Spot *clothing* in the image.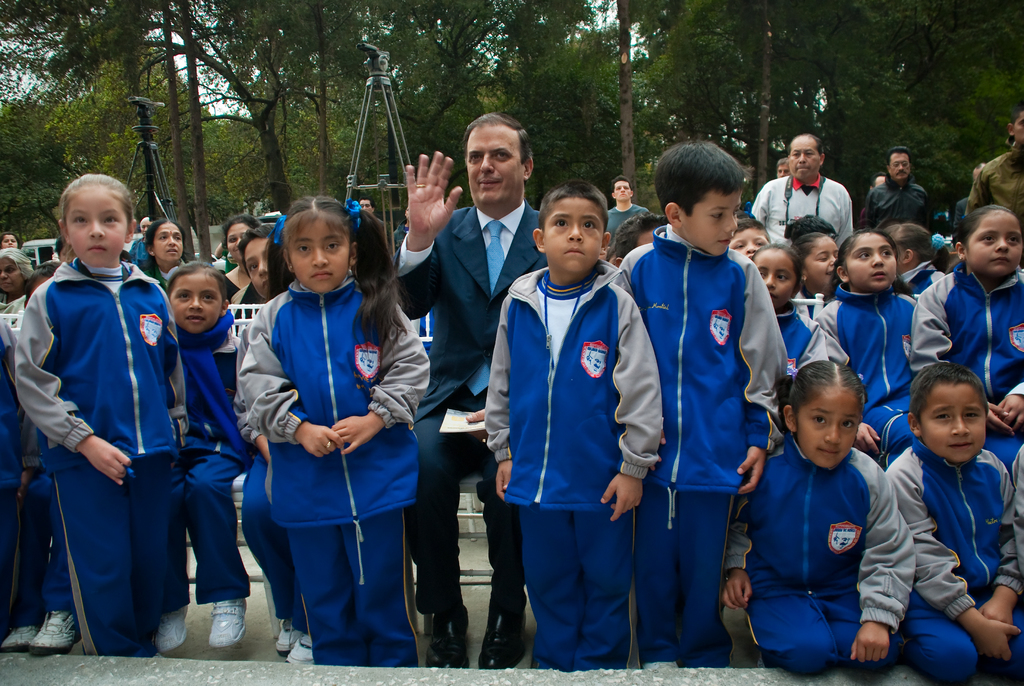
*clothing* found at bbox=(220, 271, 259, 330).
